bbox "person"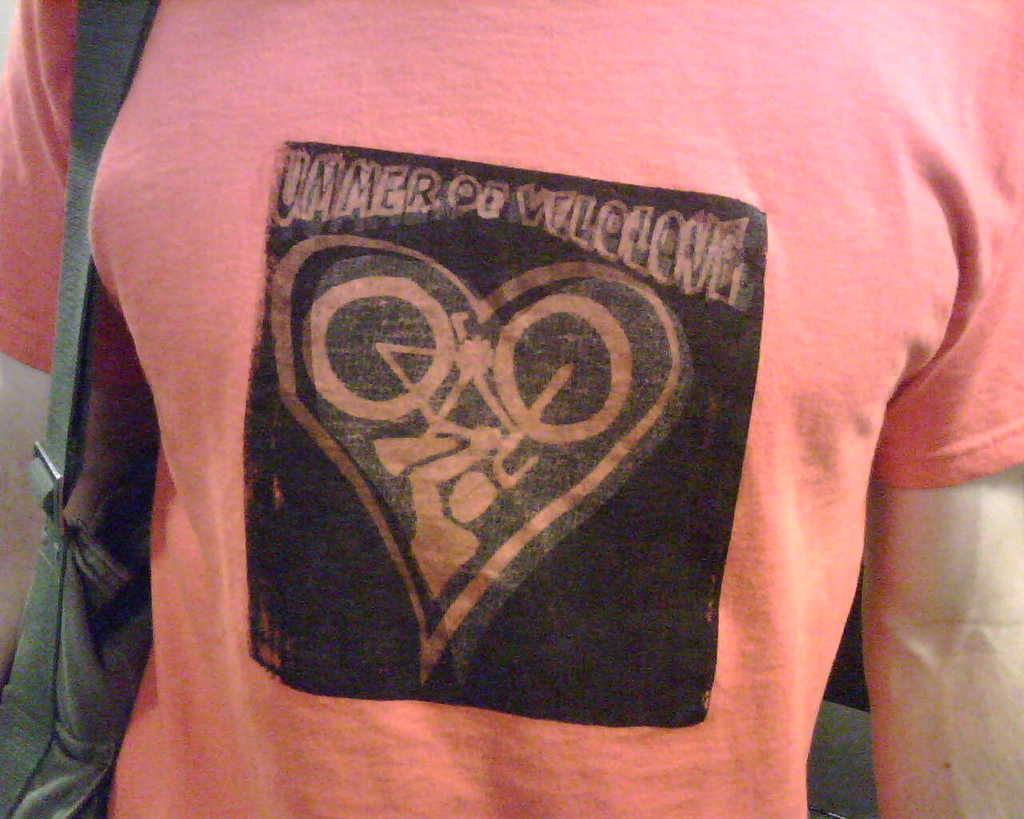
[0, 0, 1023, 818]
